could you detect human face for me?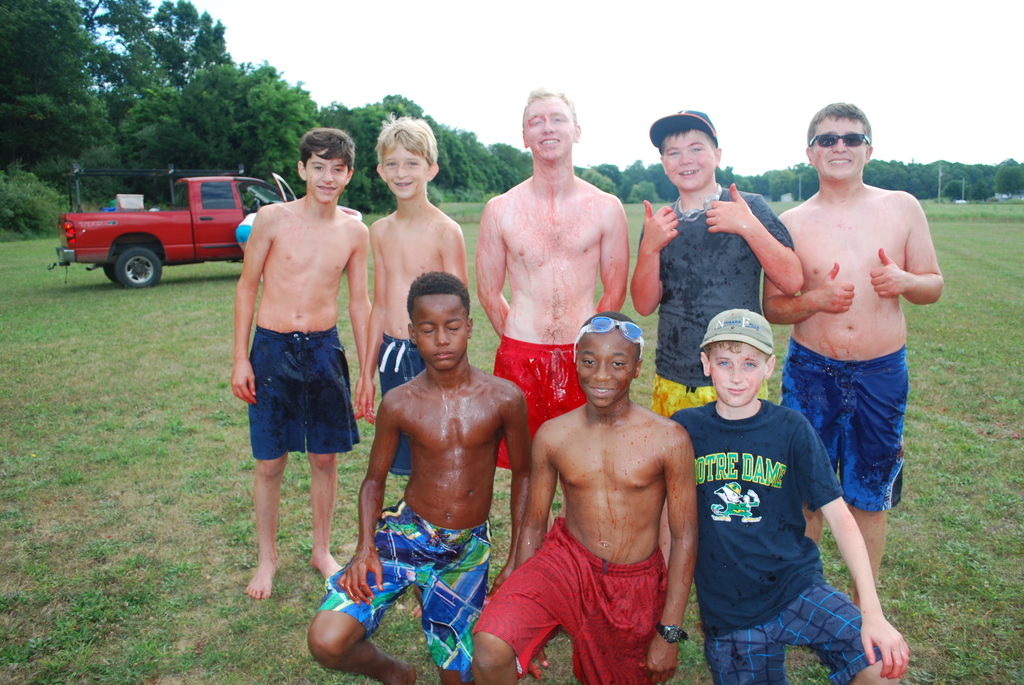
Detection result: rect(410, 288, 468, 368).
